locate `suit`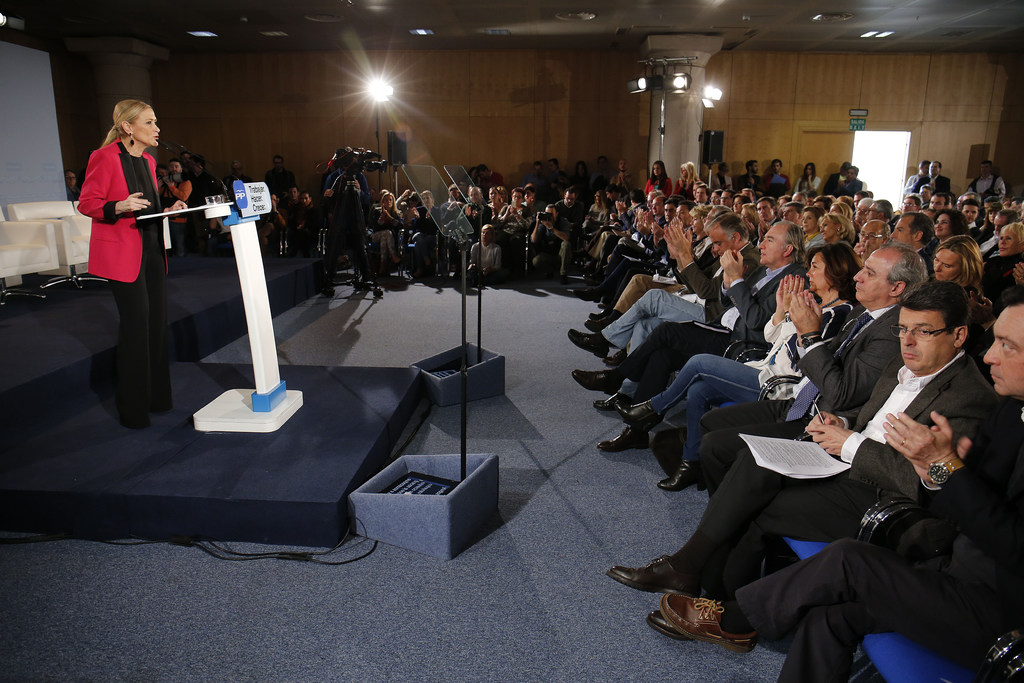
x1=824, y1=174, x2=842, y2=194
